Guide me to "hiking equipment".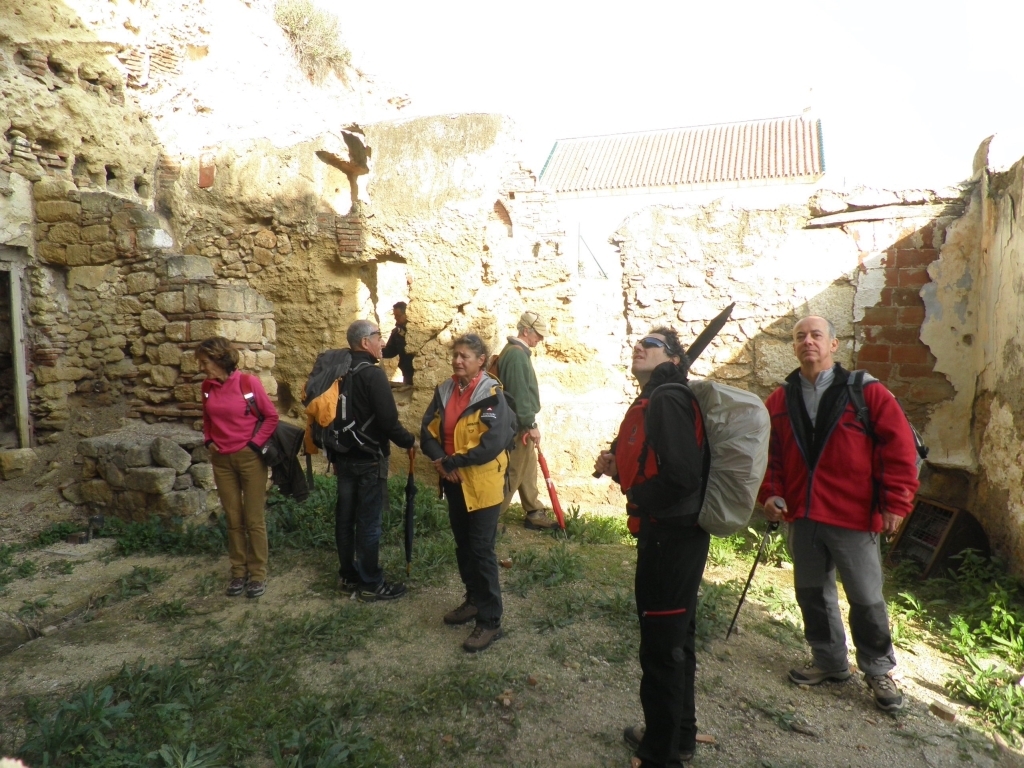
Guidance: <bbox>617, 373, 773, 543</bbox>.
